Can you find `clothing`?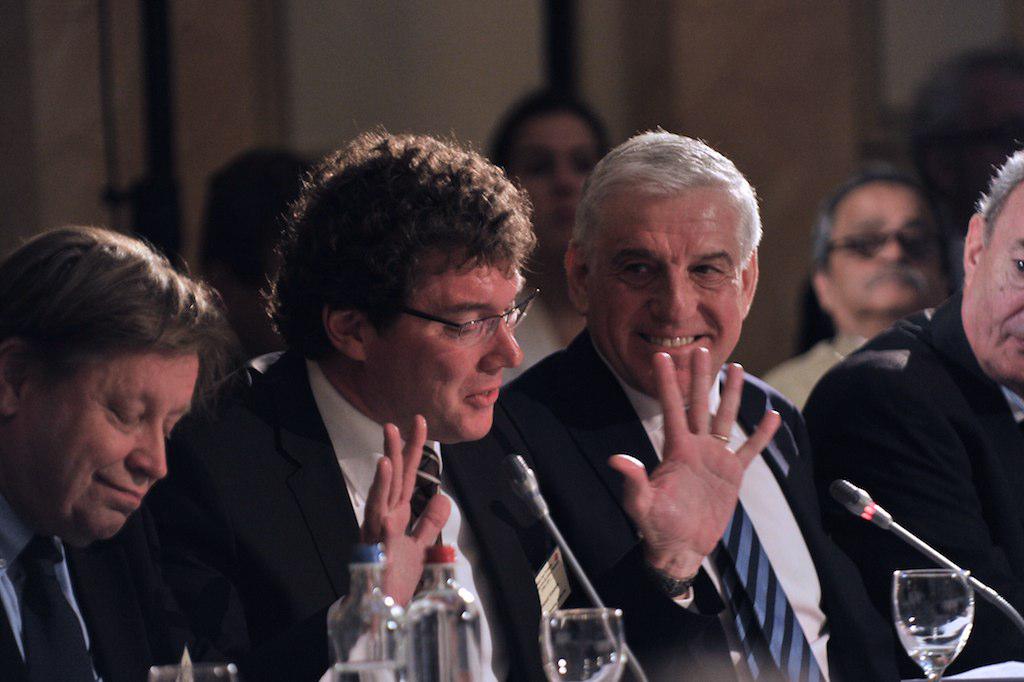
Yes, bounding box: [left=123, top=352, right=546, bottom=681].
